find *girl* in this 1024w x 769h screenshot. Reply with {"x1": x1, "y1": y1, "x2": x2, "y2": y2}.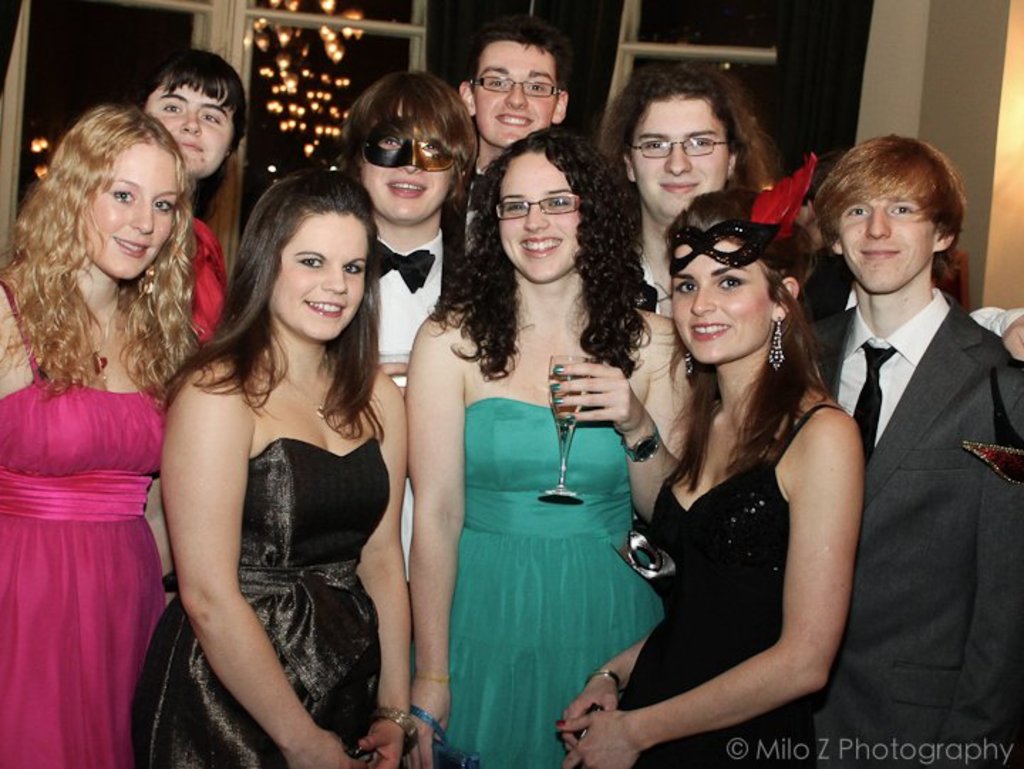
{"x1": 410, "y1": 127, "x2": 691, "y2": 768}.
